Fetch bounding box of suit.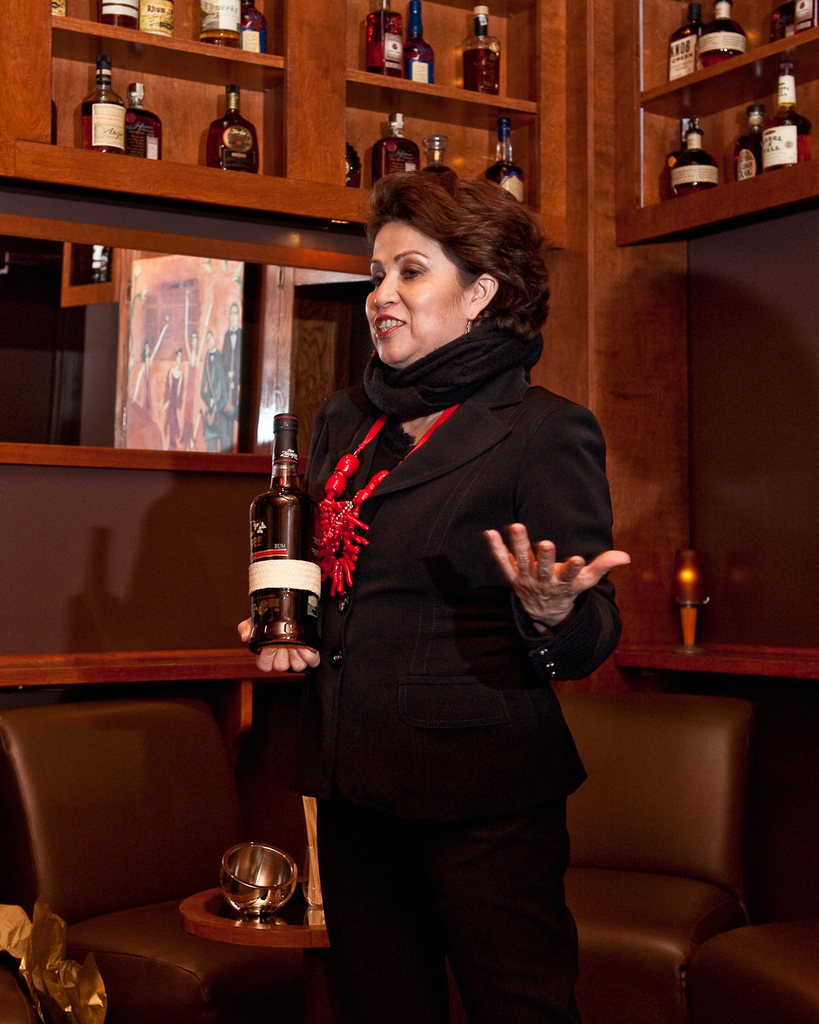
Bbox: {"x1": 245, "y1": 333, "x2": 646, "y2": 906}.
